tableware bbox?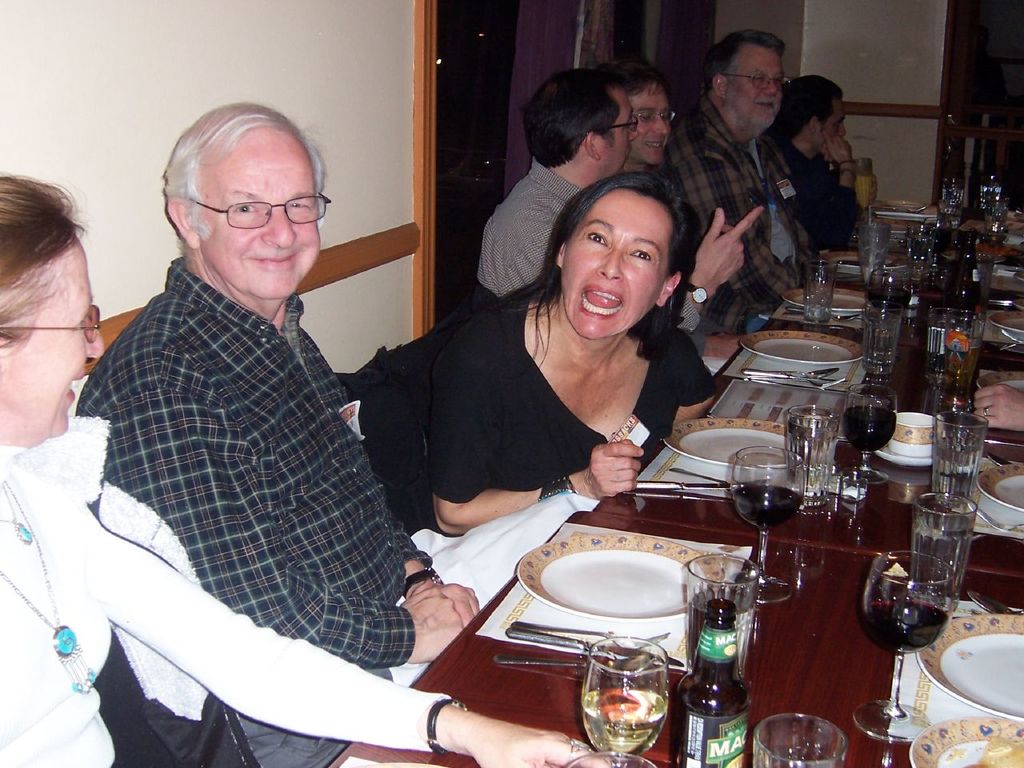
(741, 374, 848, 398)
